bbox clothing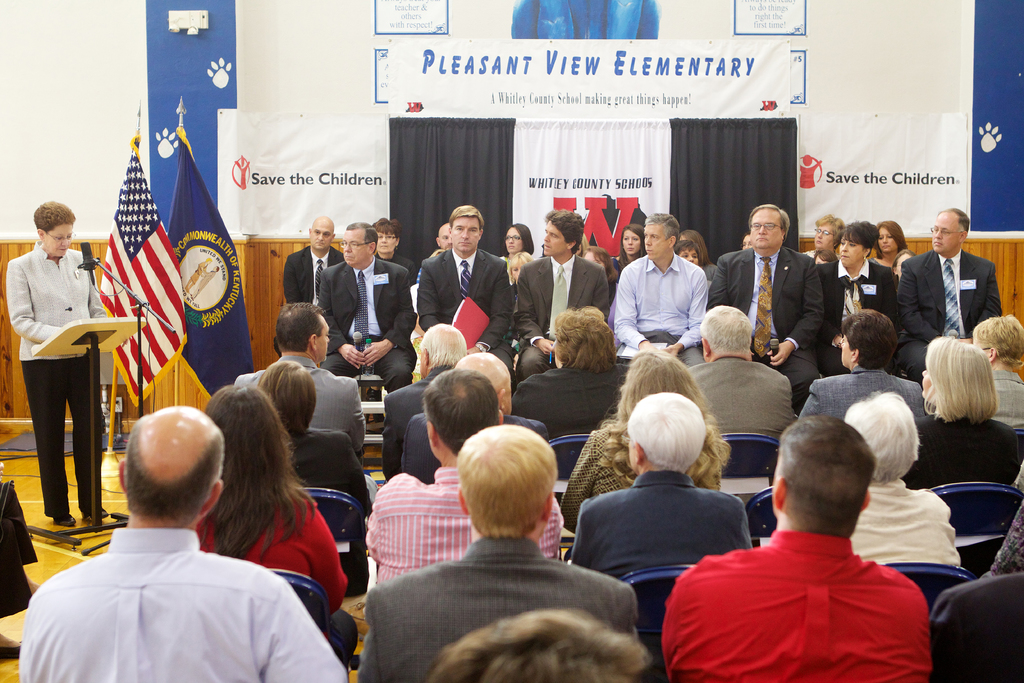
box=[362, 462, 562, 593]
